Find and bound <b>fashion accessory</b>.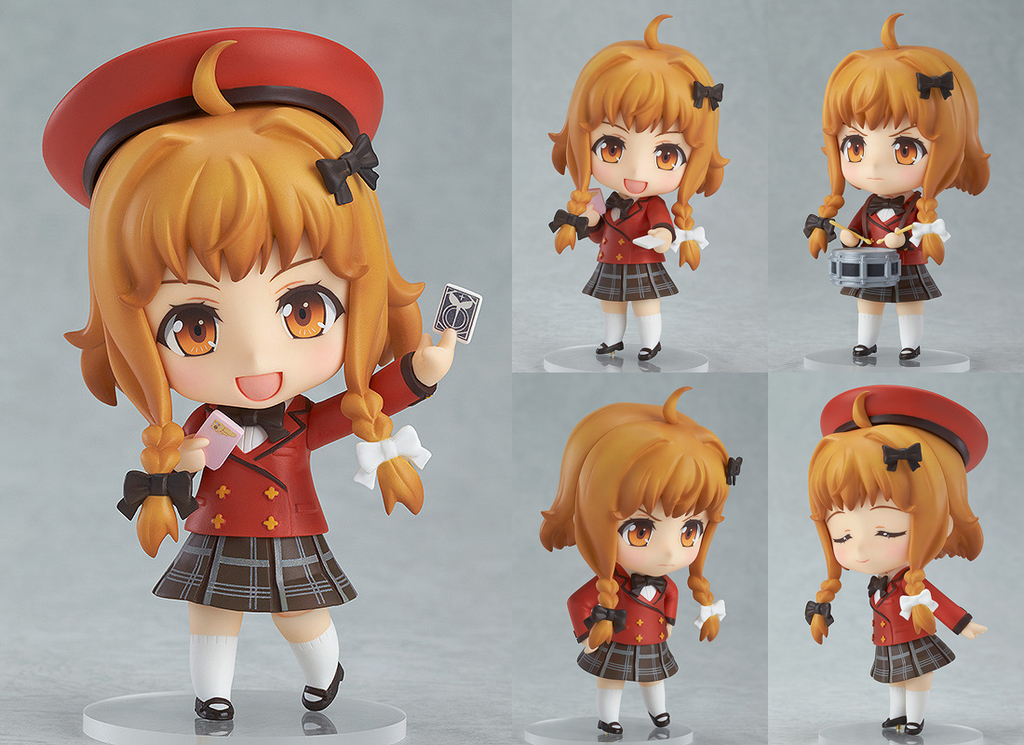
Bound: (x1=905, y1=716, x2=926, y2=738).
